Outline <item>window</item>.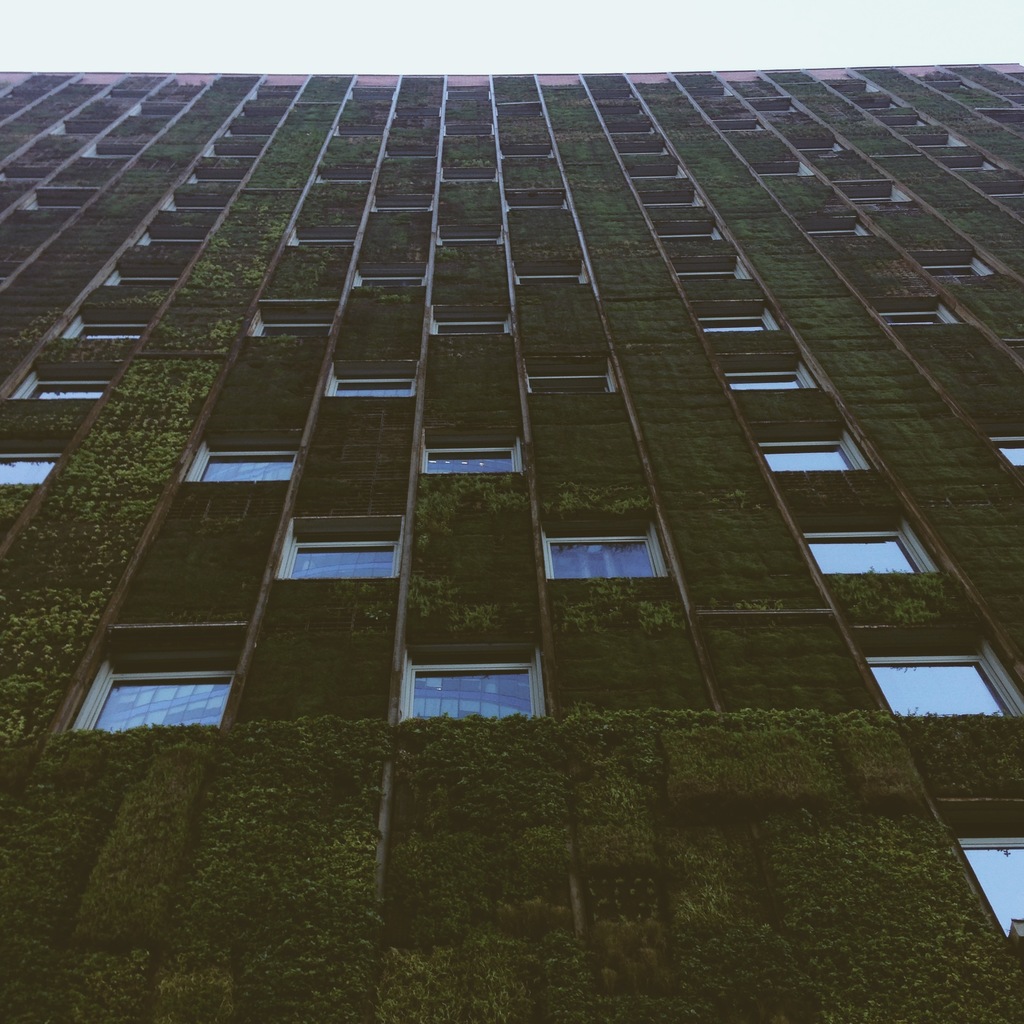
Outline: 436:227:499:253.
